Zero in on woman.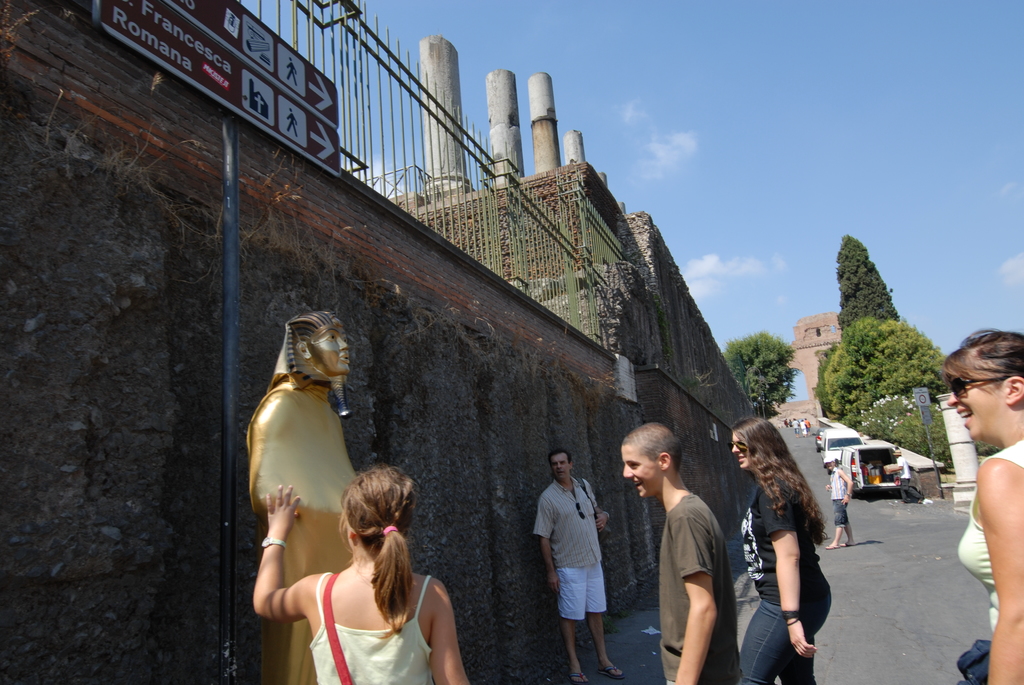
Zeroed in: l=742, t=427, r=842, b=683.
